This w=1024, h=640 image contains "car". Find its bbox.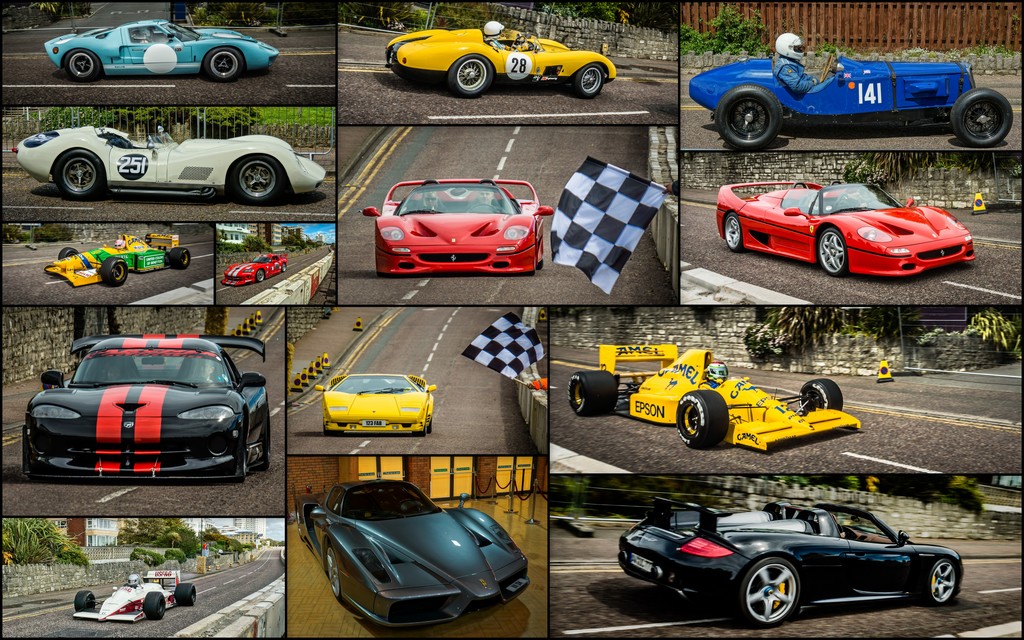
316 374 436 435.
